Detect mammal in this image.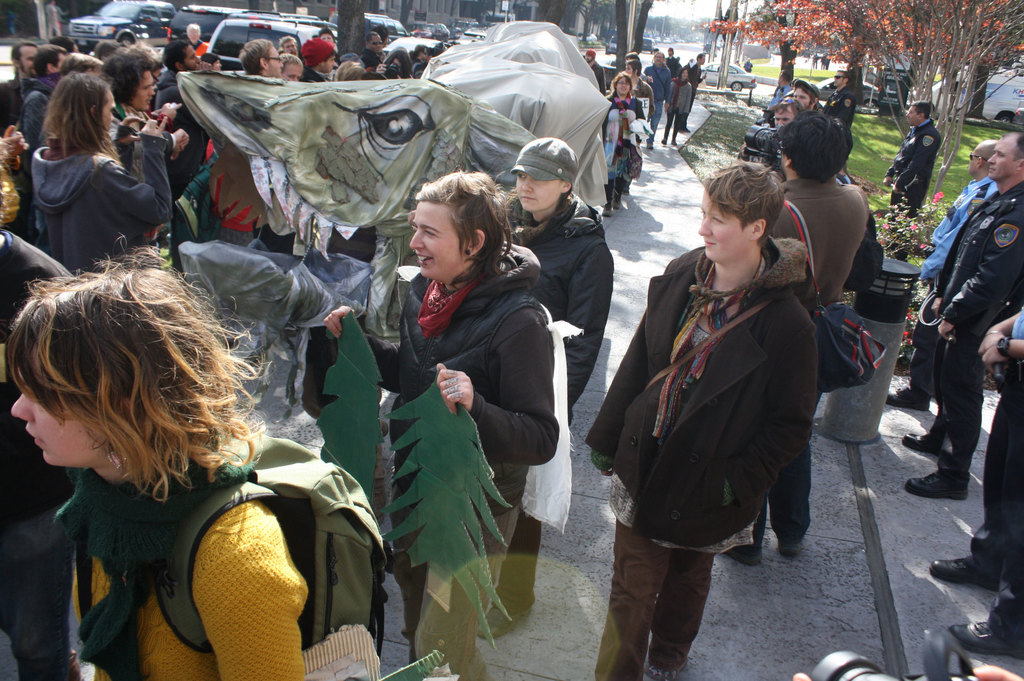
Detection: <bbox>756, 110, 867, 568</bbox>.
